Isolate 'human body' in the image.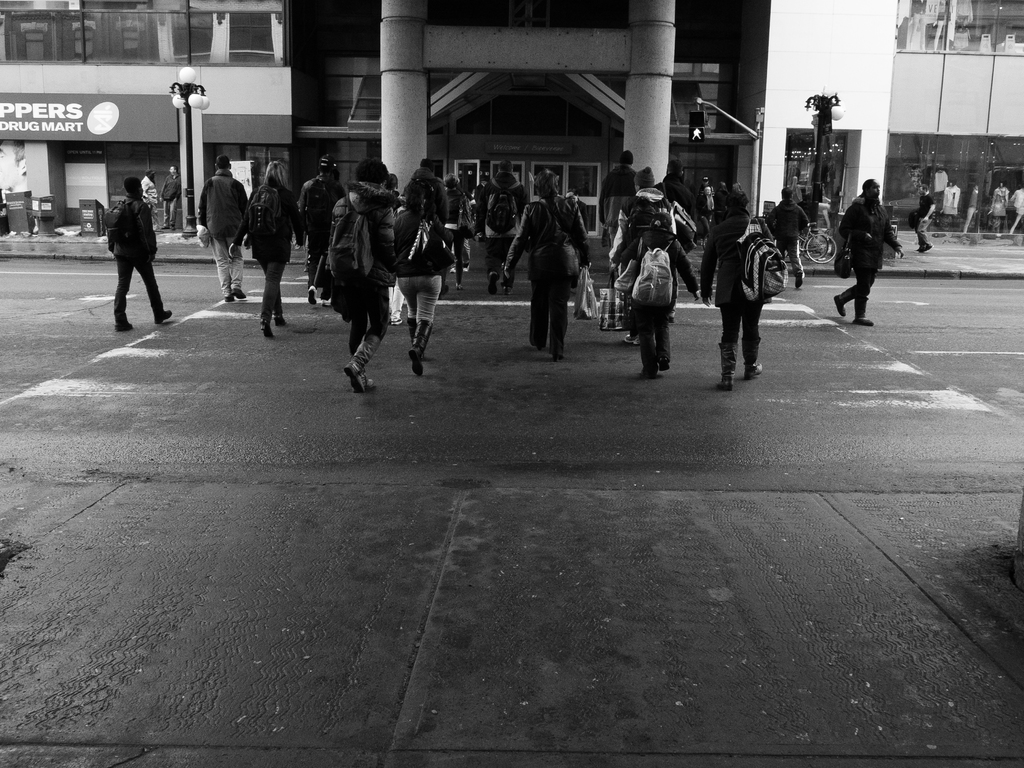
Isolated region: 197, 150, 249, 300.
